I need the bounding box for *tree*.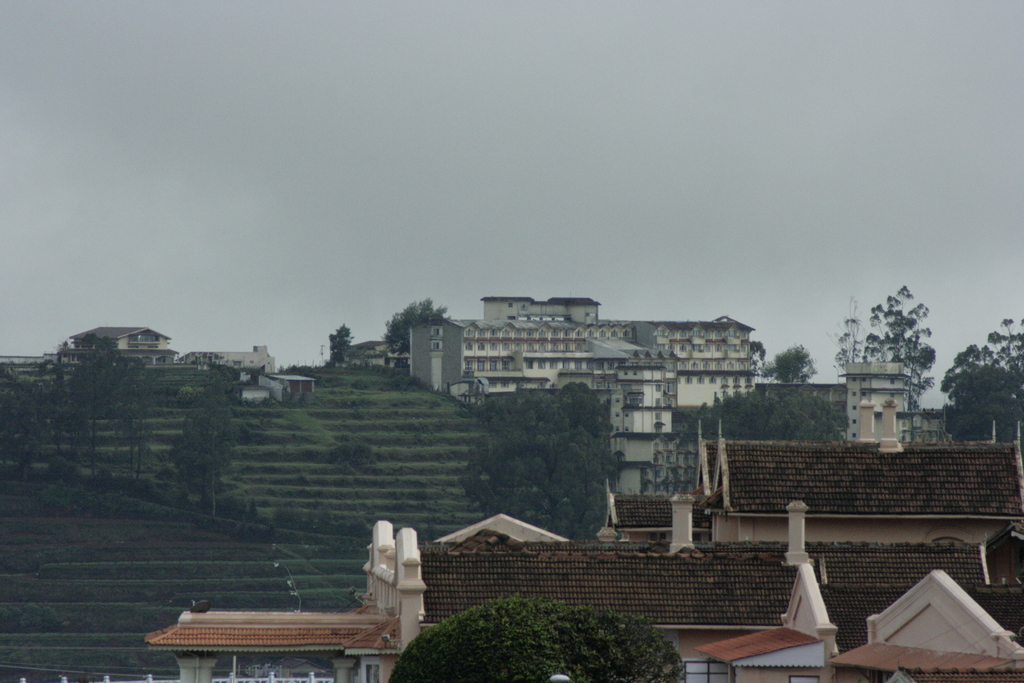
Here it is: l=62, t=334, r=122, b=482.
